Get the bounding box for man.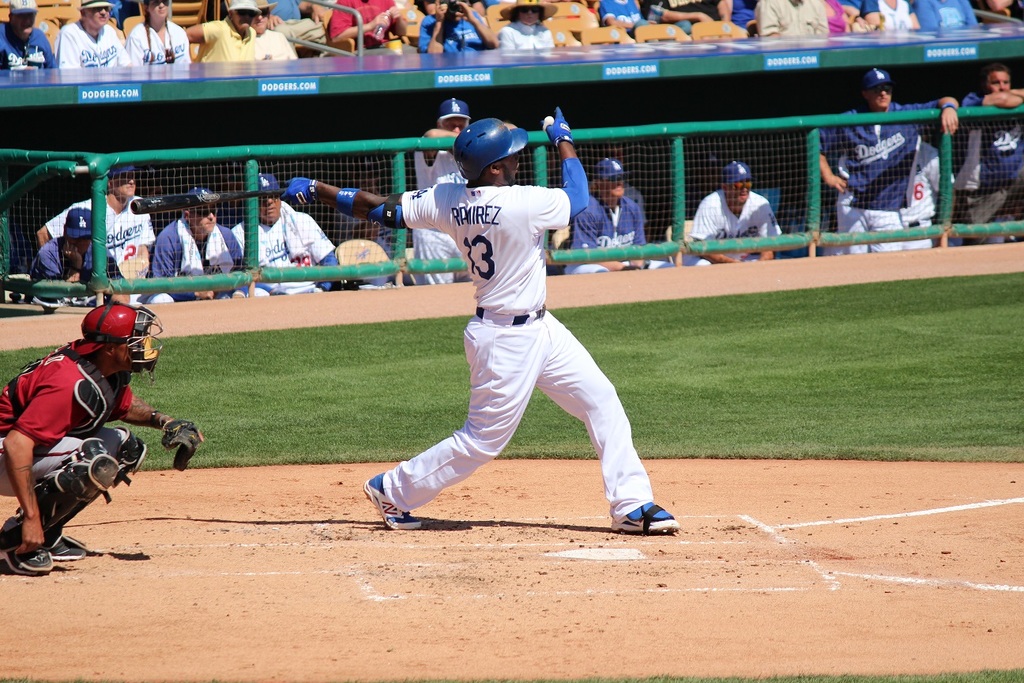
<region>691, 159, 797, 257</region>.
